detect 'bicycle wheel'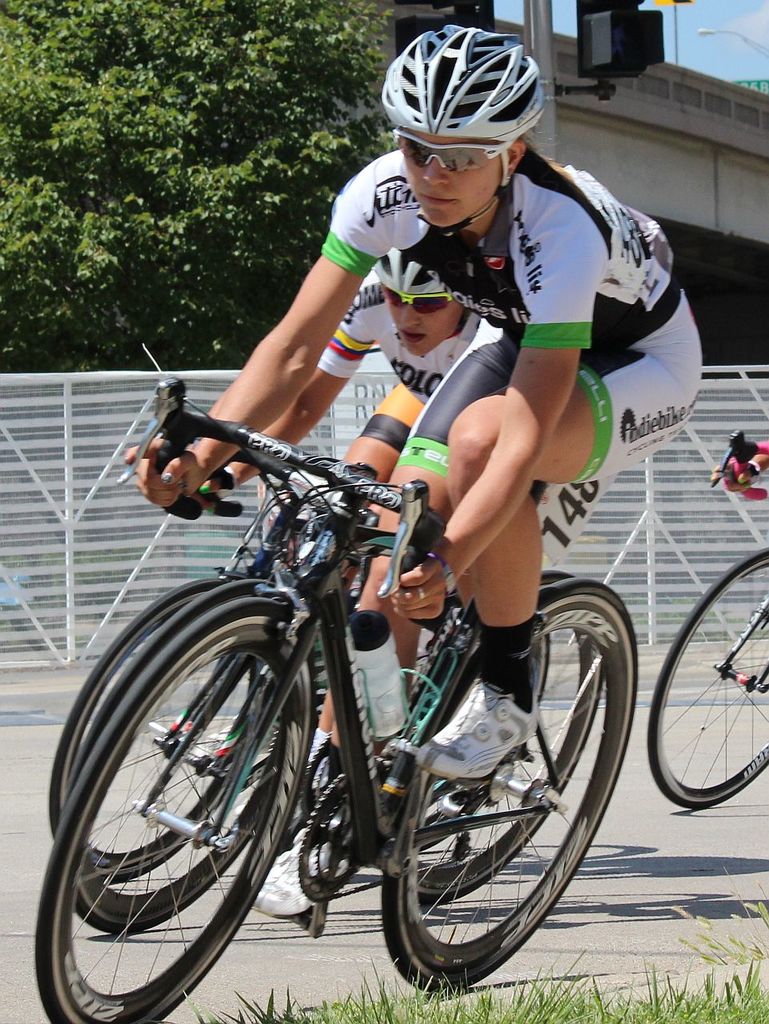
locate(651, 545, 768, 810)
